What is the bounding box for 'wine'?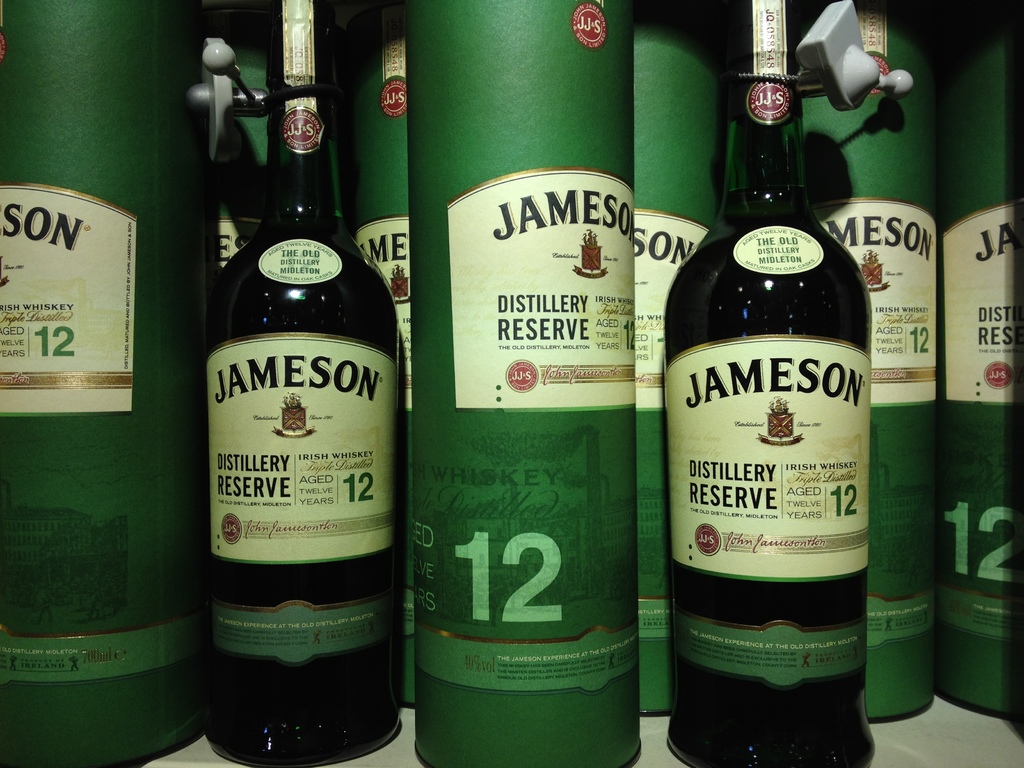
(191,0,408,767).
